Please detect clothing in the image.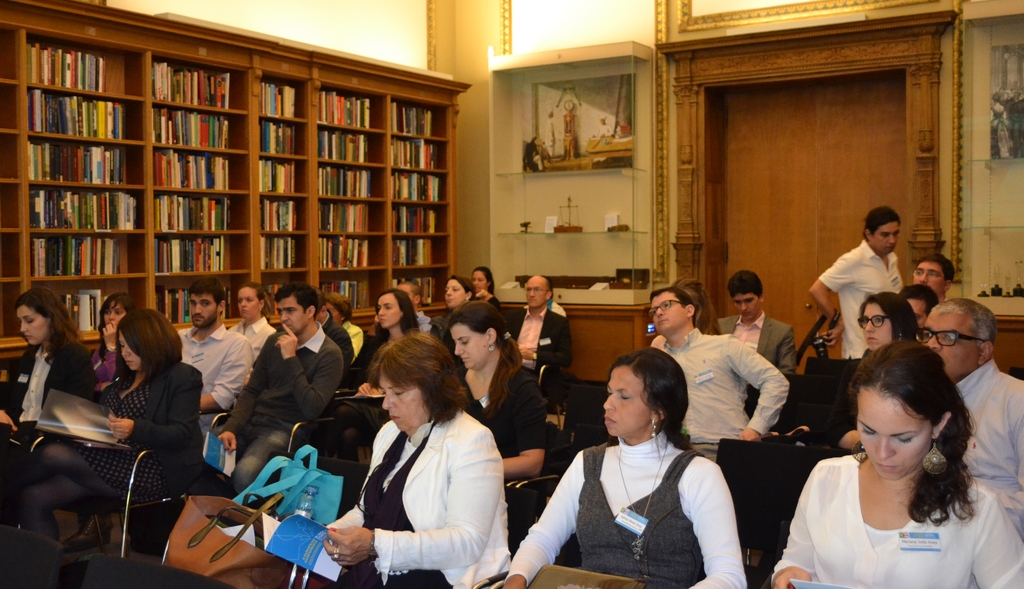
<region>820, 239, 902, 421</region>.
